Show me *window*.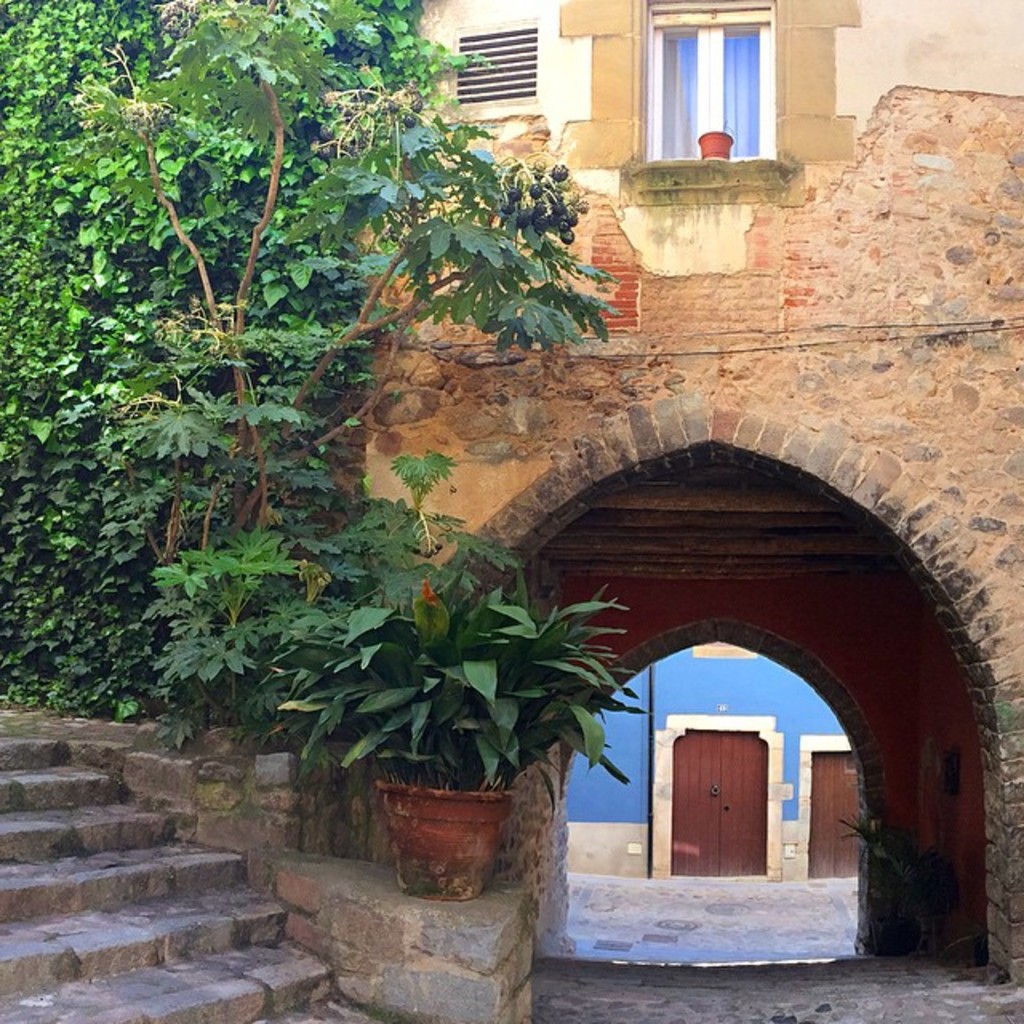
*window* is here: x1=453 y1=22 x2=534 y2=98.
